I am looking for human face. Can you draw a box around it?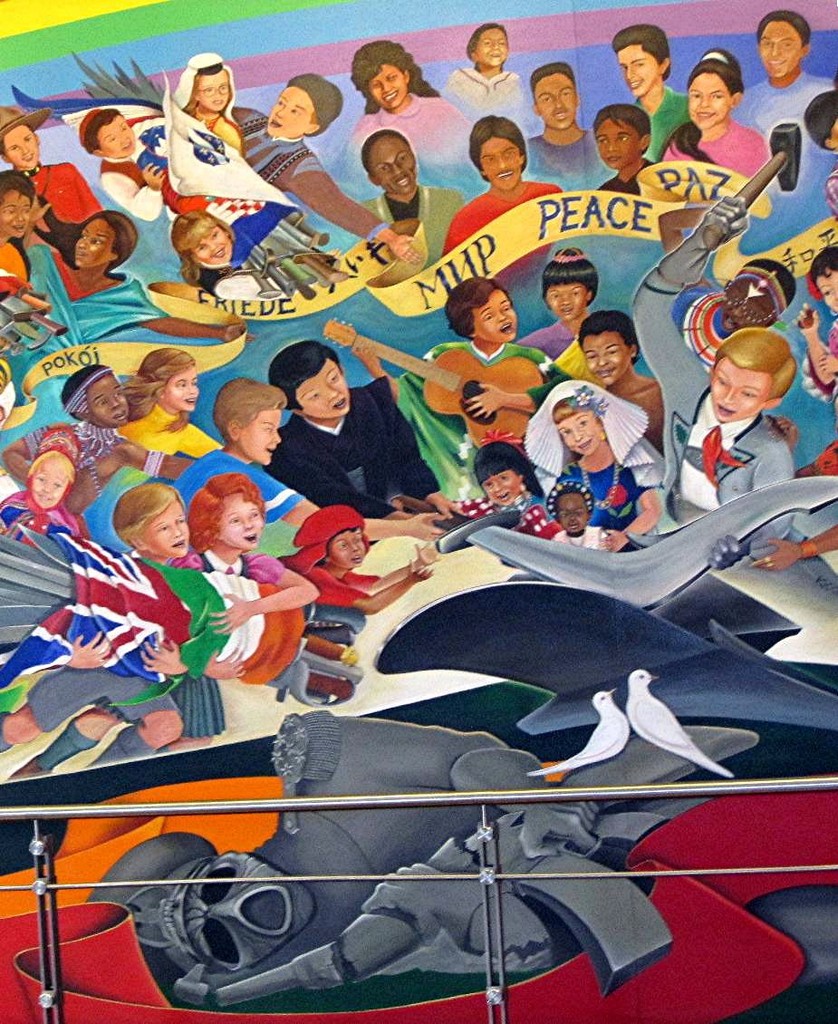
Sure, the bounding box is pyautogui.locateOnScreen(543, 277, 592, 318).
